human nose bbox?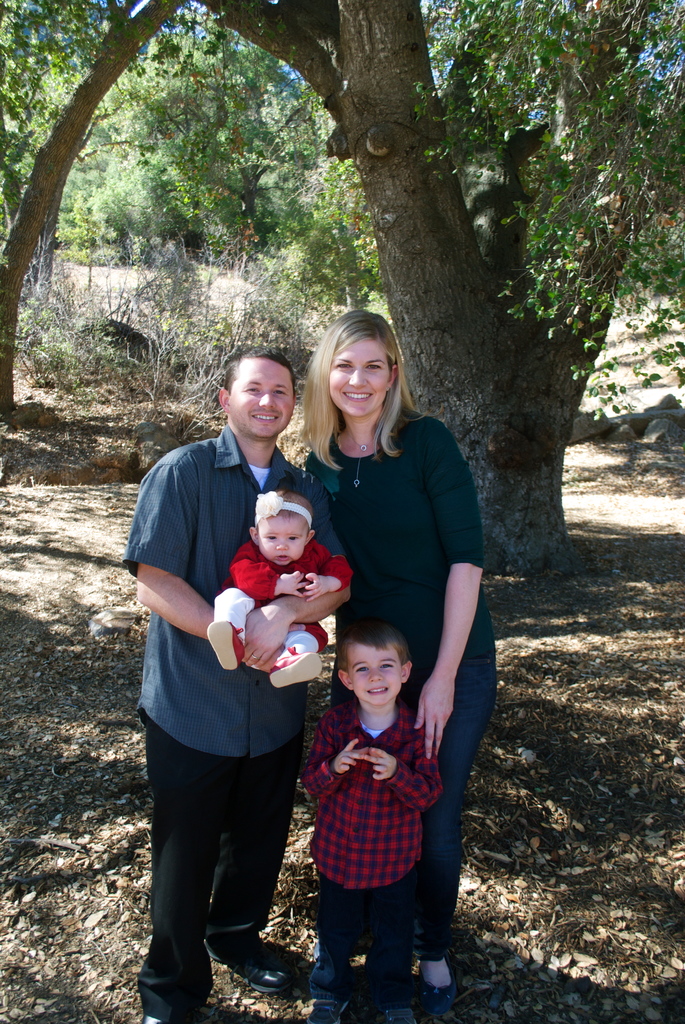
rect(276, 536, 290, 550)
